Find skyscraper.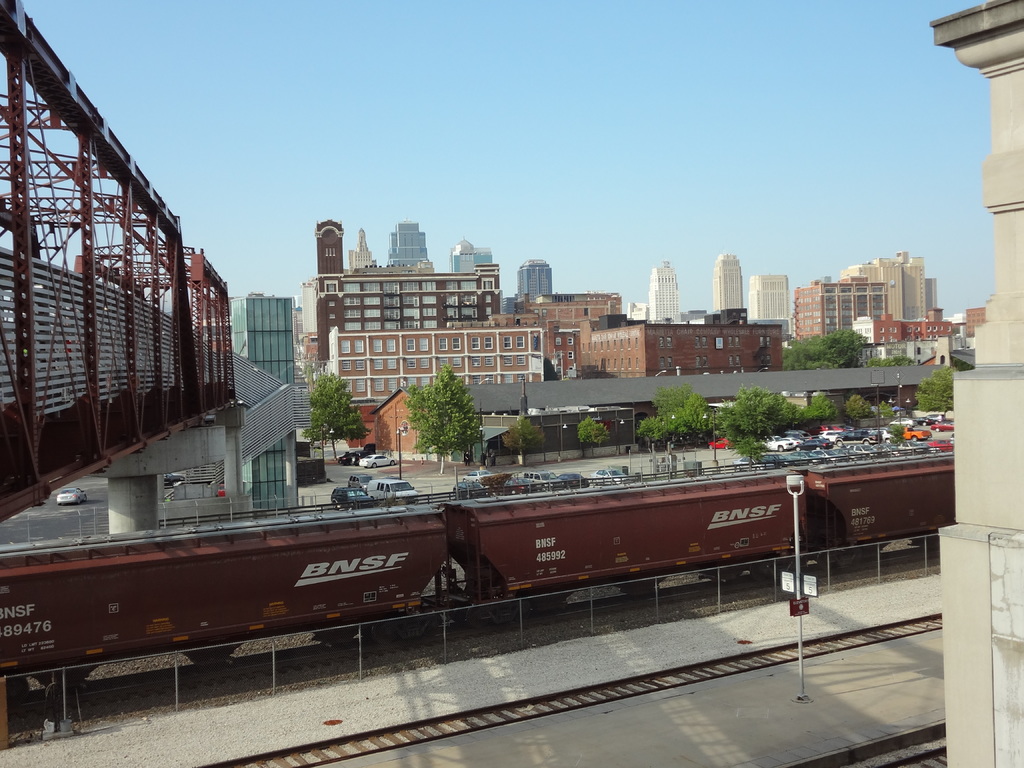
bbox=(316, 218, 342, 270).
